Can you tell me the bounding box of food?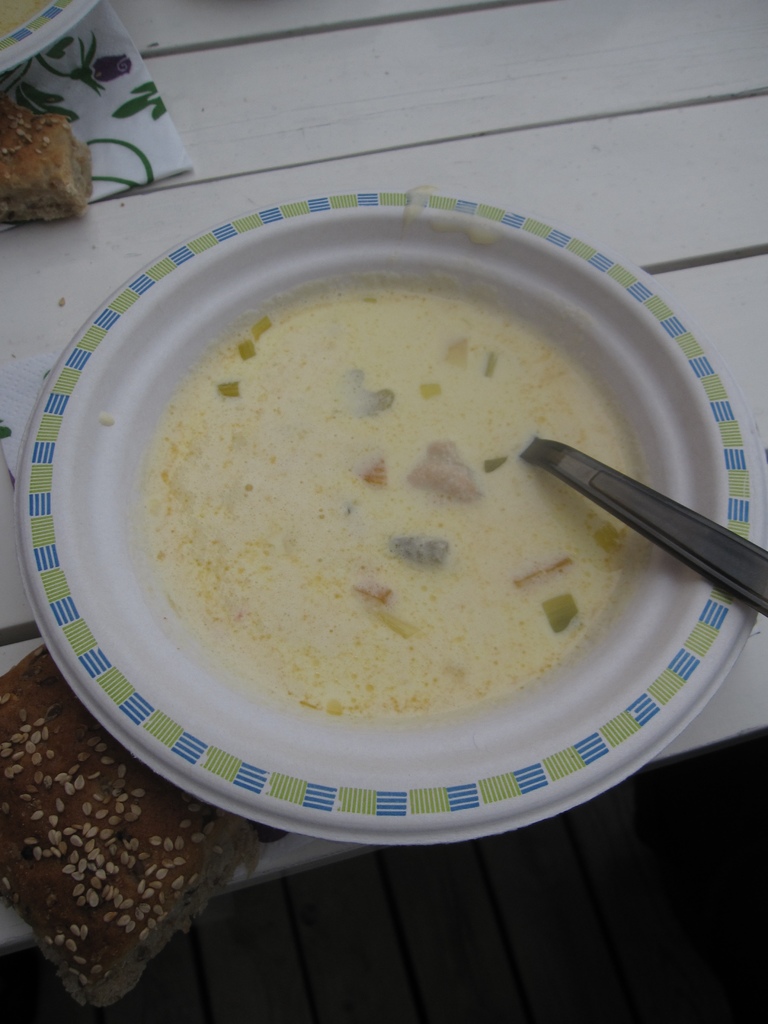
detection(0, 100, 93, 225).
